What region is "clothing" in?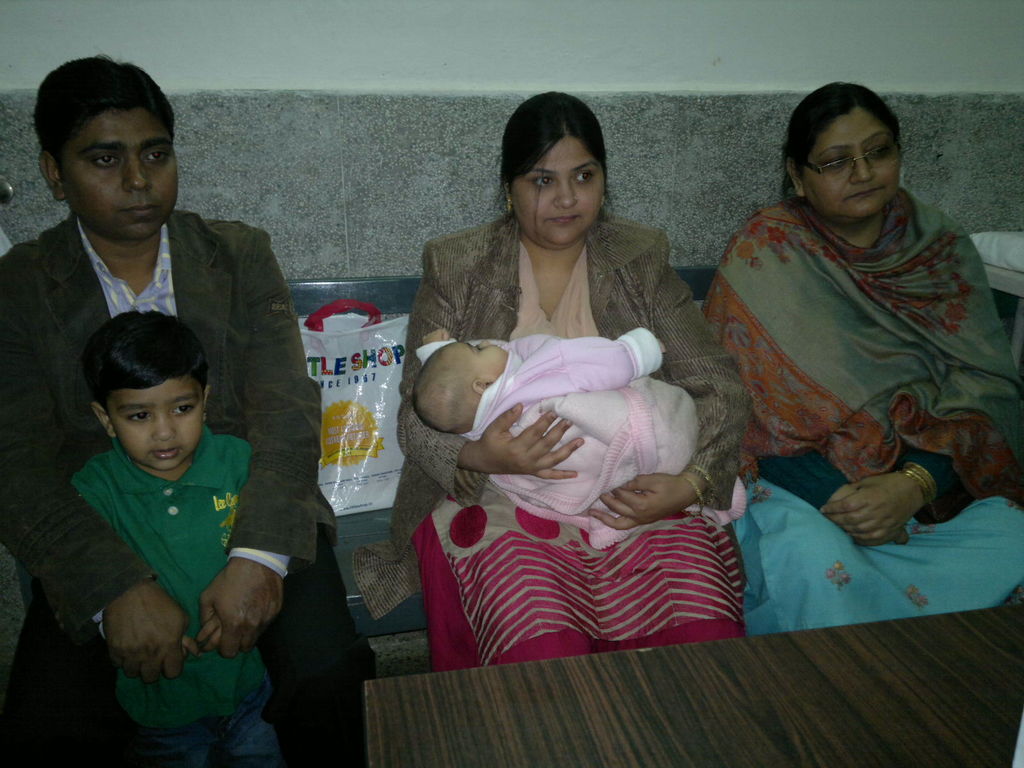
bbox(0, 208, 366, 767).
